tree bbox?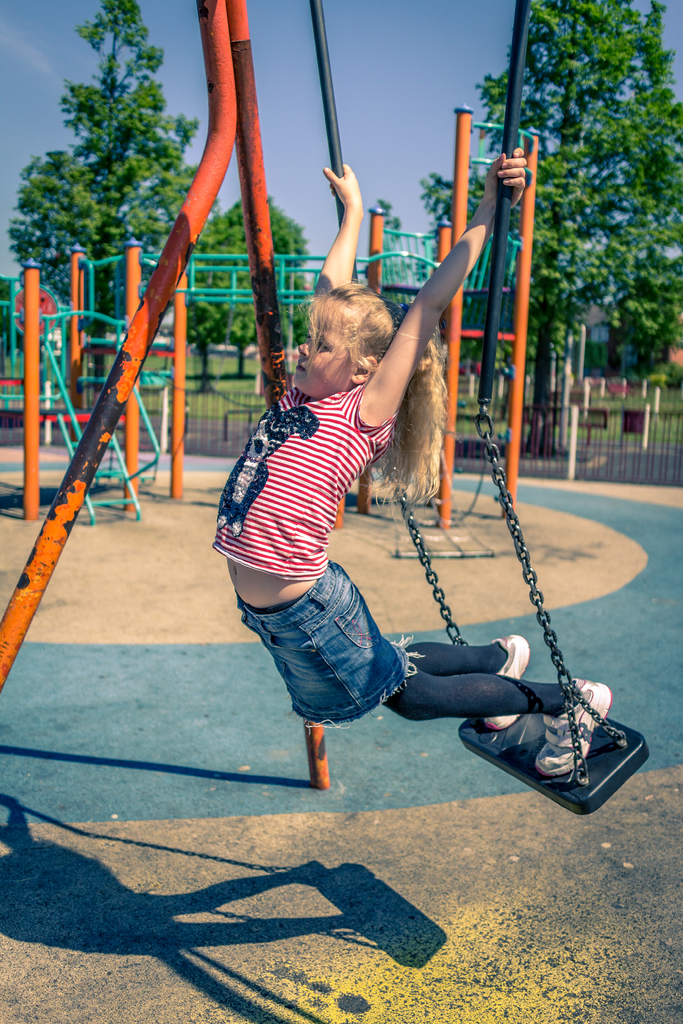
<region>224, 188, 308, 380</region>
